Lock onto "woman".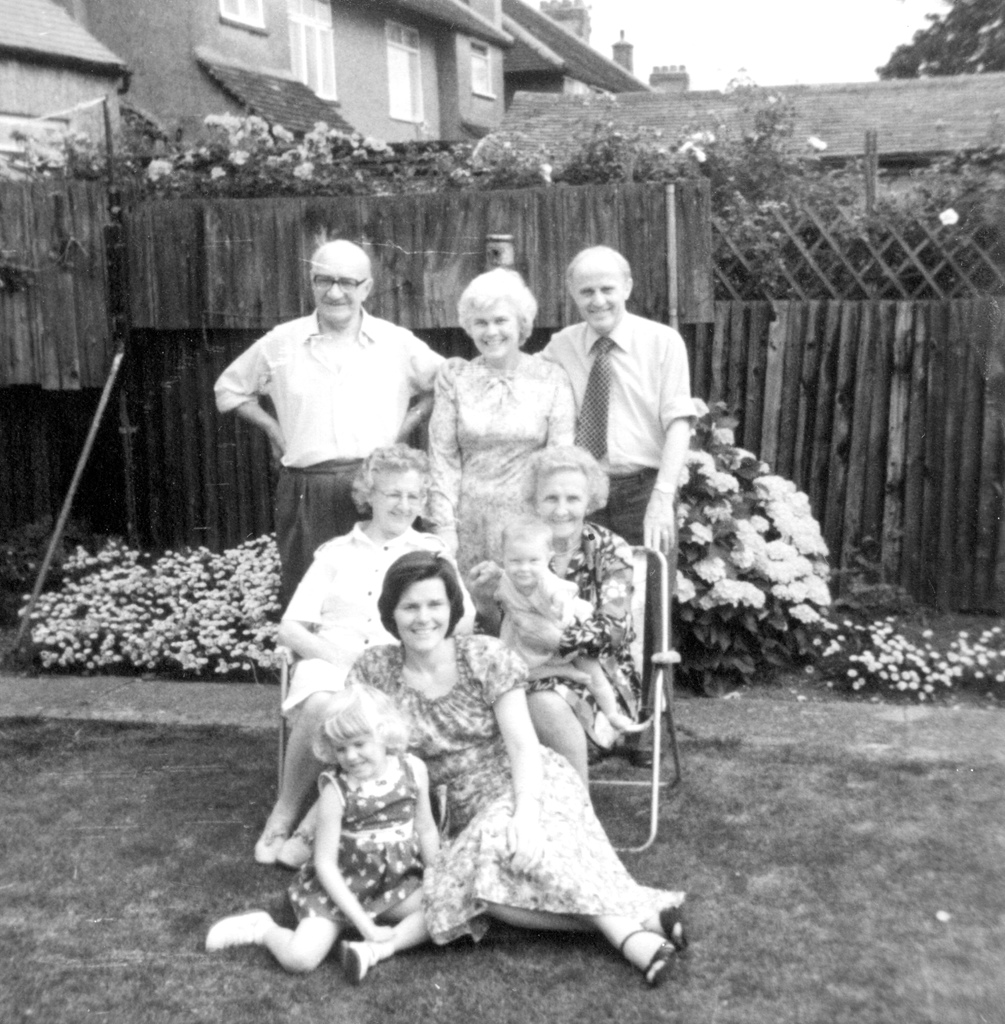
Locked: <bbox>423, 266, 573, 604</bbox>.
